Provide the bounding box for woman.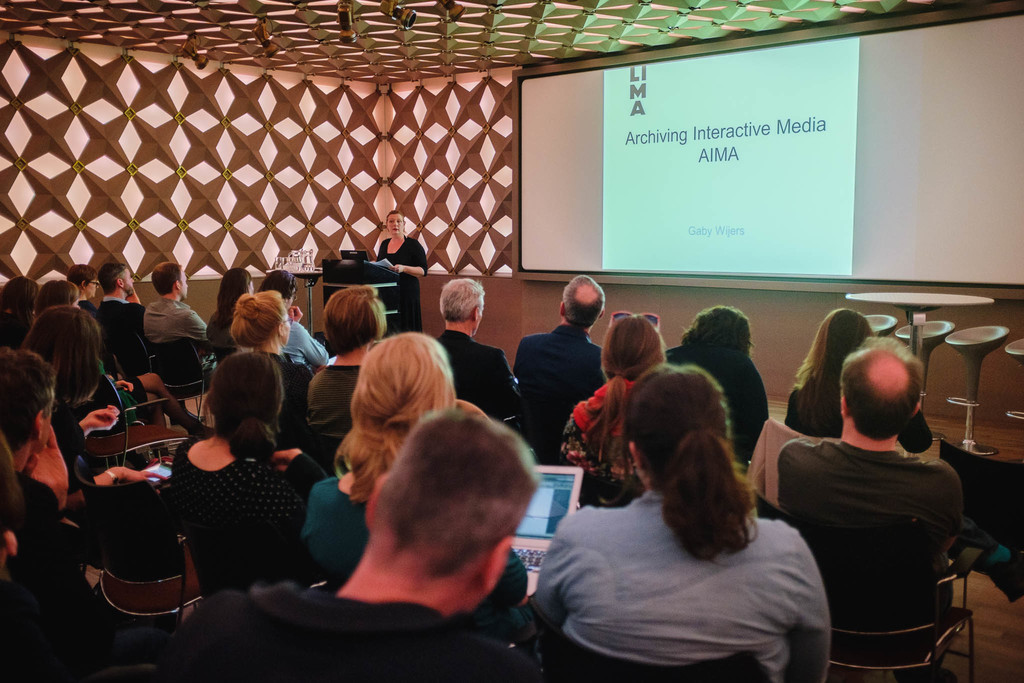
bbox=(229, 288, 321, 434).
